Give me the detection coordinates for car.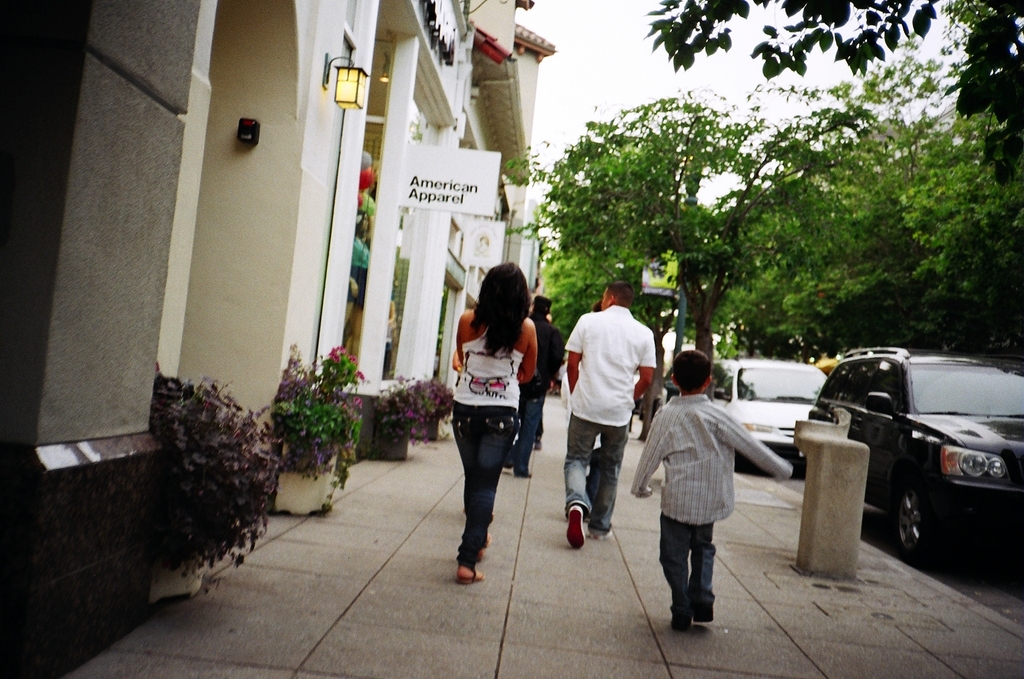
704, 354, 829, 476.
